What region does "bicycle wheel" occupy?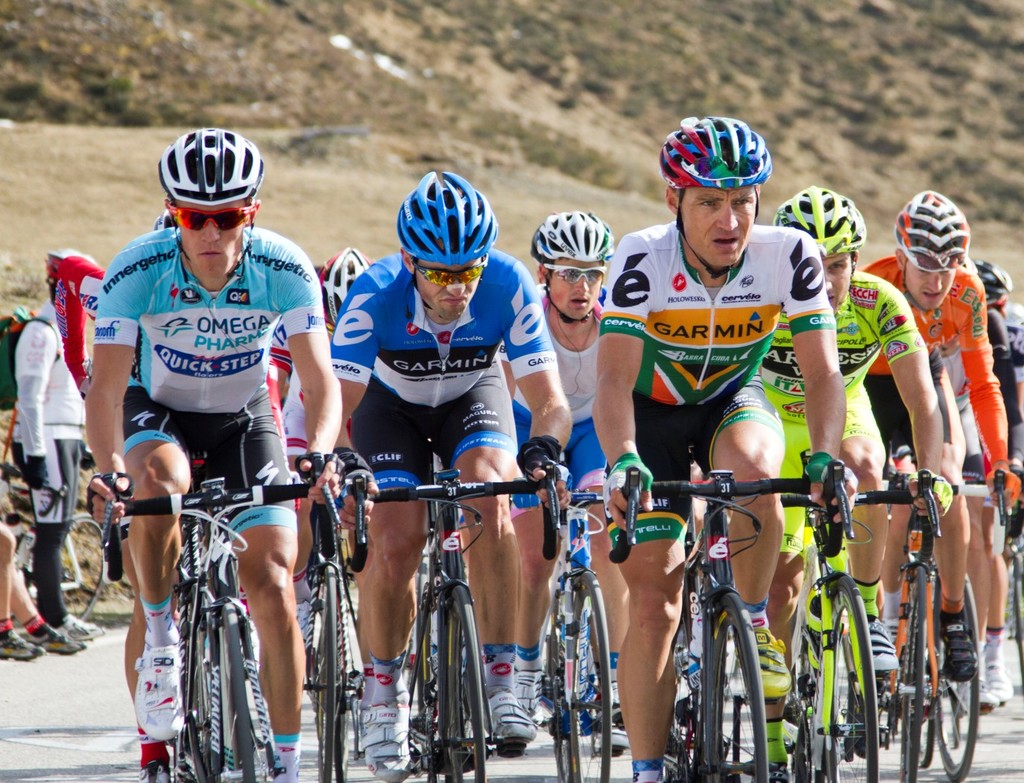
x1=52, y1=515, x2=113, y2=617.
